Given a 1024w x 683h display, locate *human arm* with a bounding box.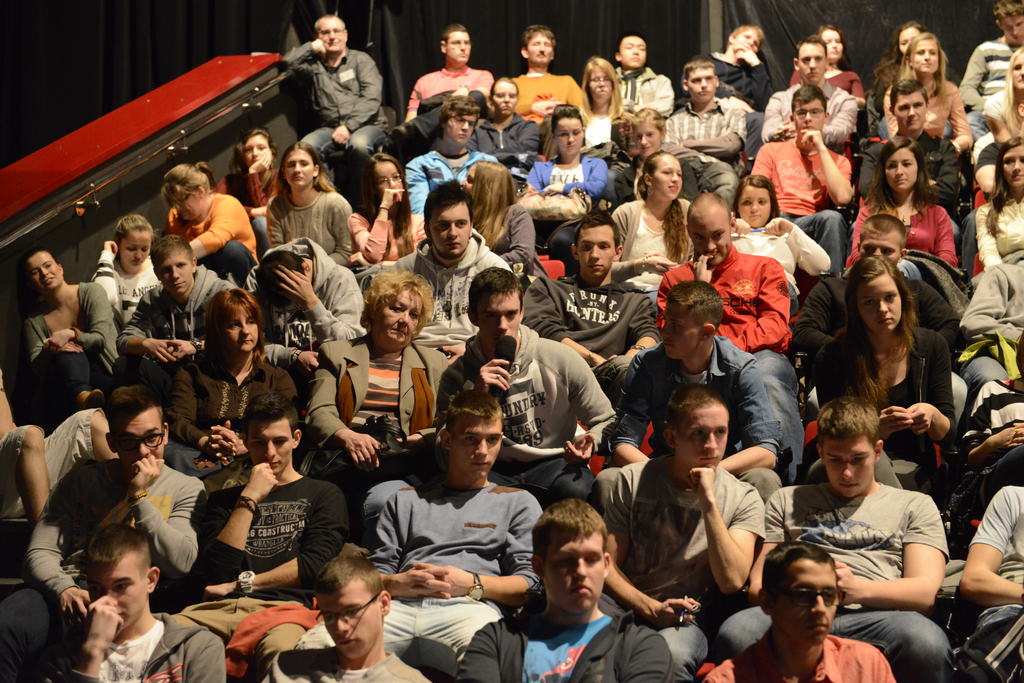
Located: (x1=957, y1=485, x2=1023, y2=609).
